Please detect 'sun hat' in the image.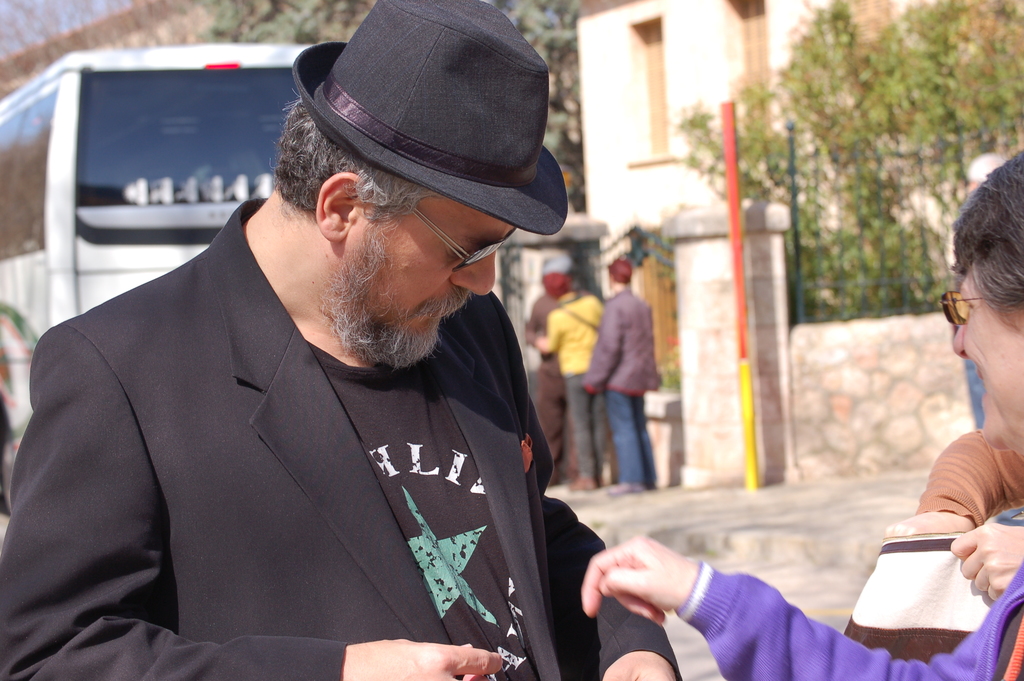
box=[541, 274, 570, 295].
